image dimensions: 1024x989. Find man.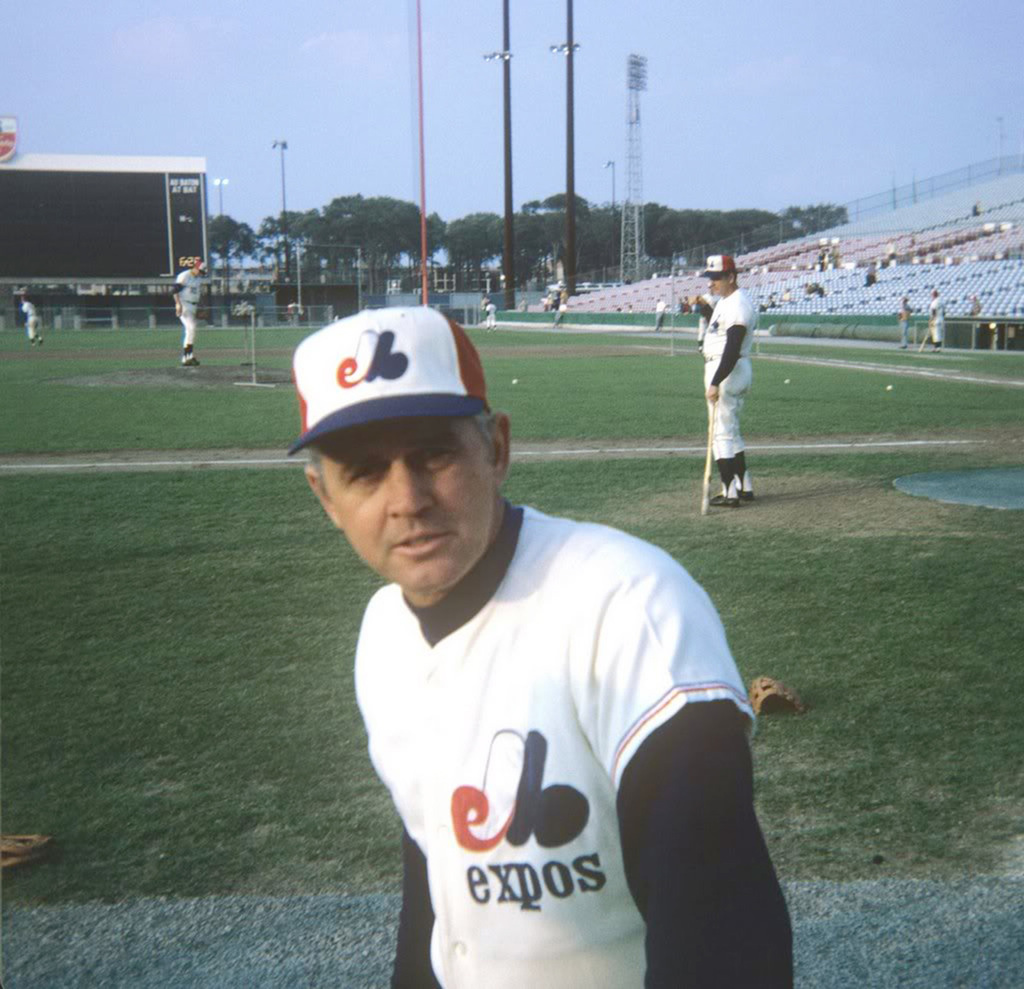
173/257/200/364.
